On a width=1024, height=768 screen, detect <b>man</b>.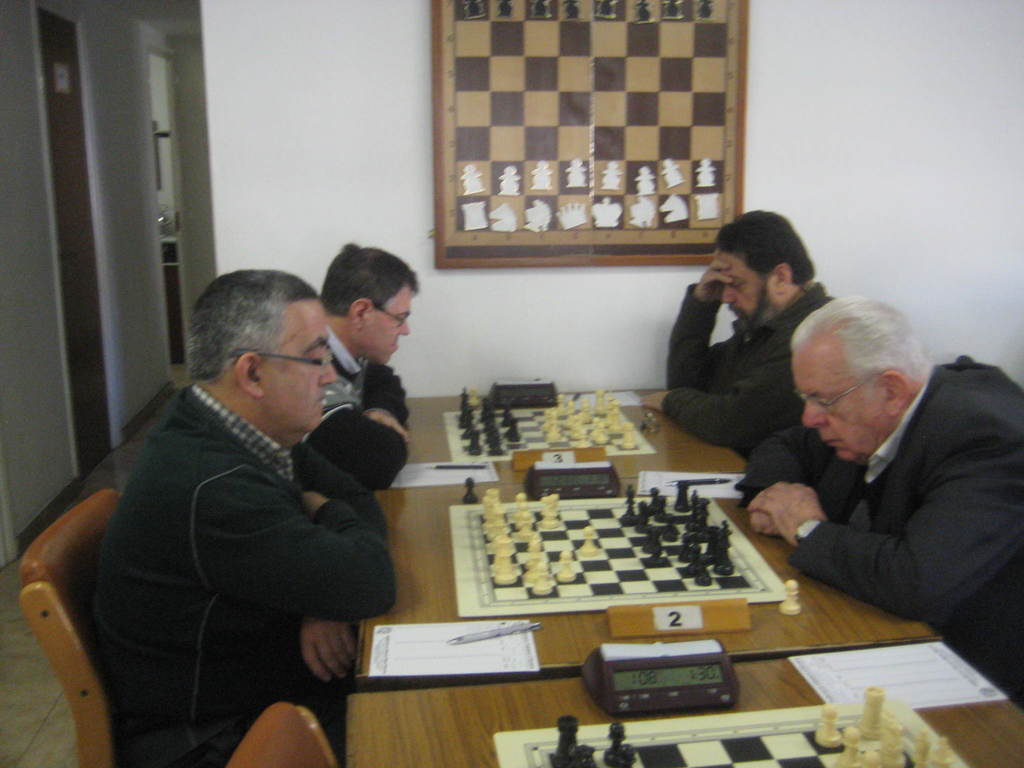
672:195:858:510.
